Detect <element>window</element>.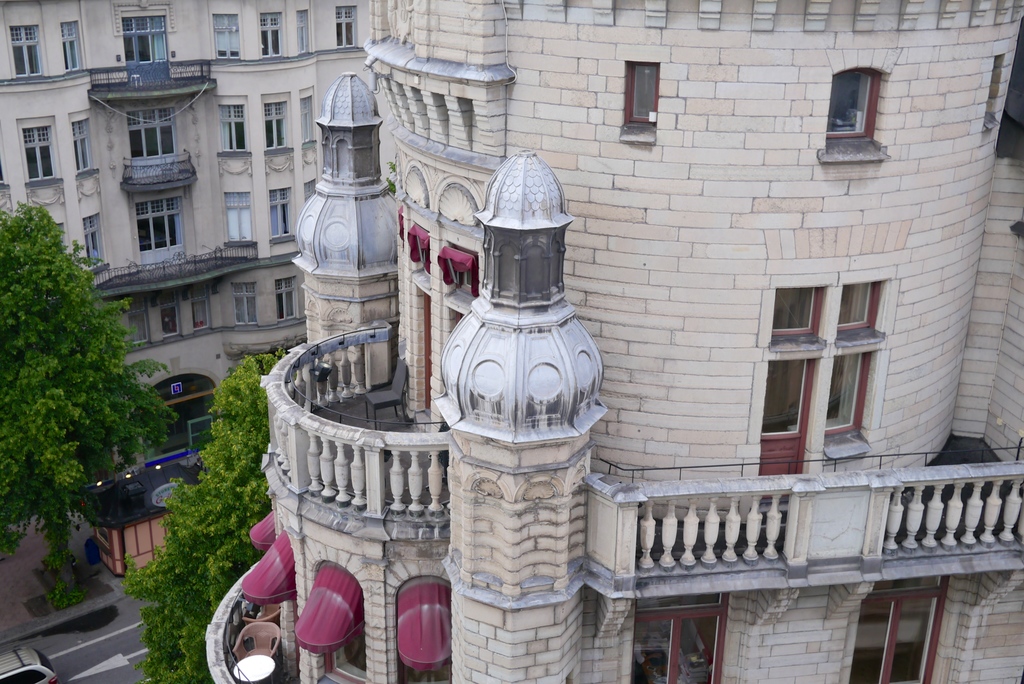
Detected at bbox=(232, 280, 254, 326).
